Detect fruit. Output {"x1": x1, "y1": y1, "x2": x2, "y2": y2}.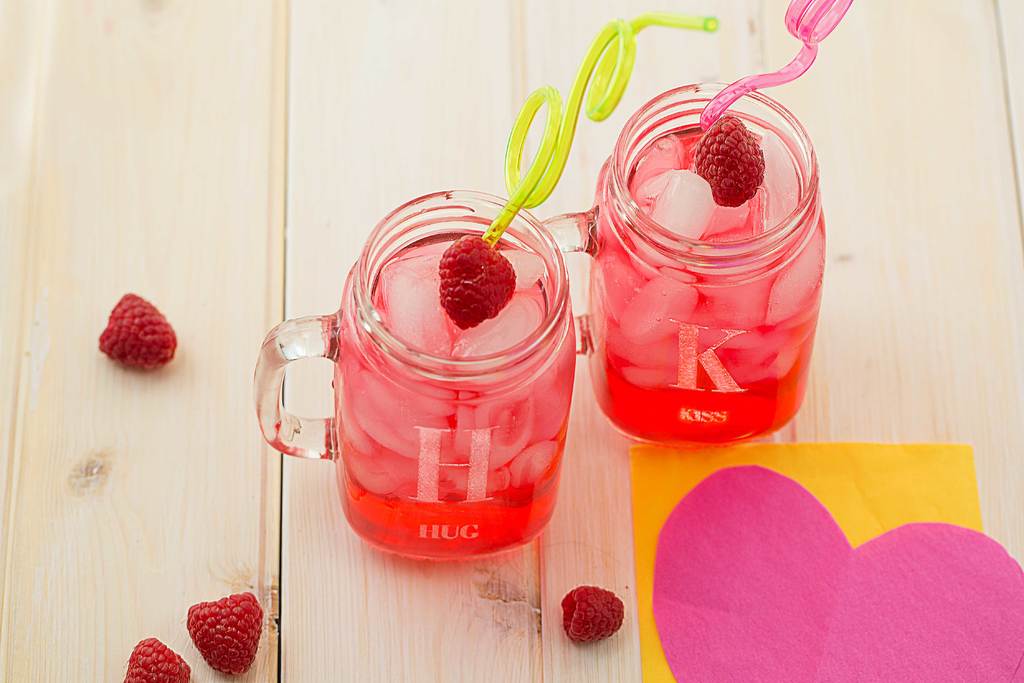
{"x1": 123, "y1": 639, "x2": 191, "y2": 682}.
